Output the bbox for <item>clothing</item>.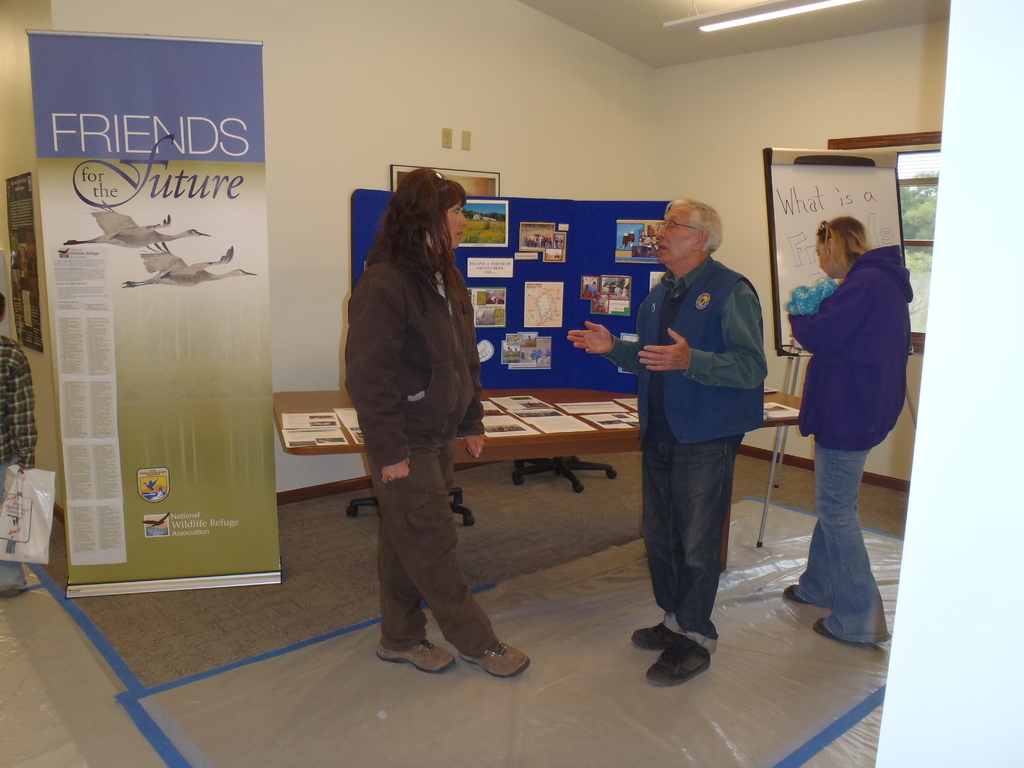
{"left": 781, "top": 244, "right": 898, "bottom": 644}.
